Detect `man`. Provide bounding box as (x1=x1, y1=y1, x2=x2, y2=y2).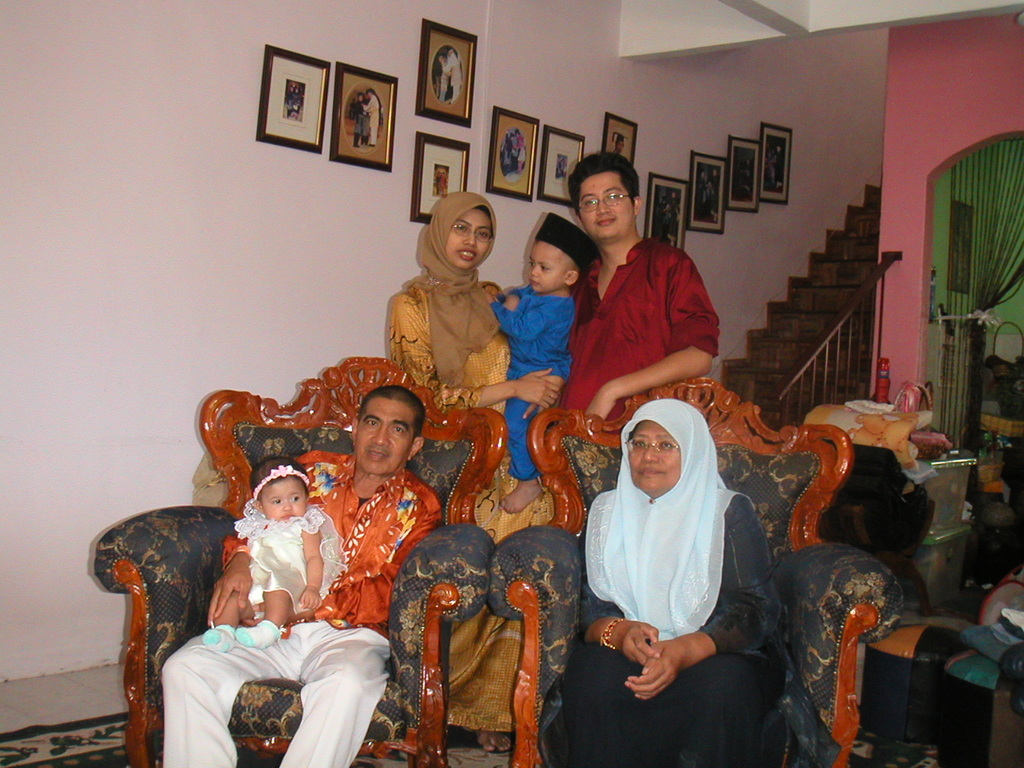
(x1=444, y1=47, x2=464, y2=103).
